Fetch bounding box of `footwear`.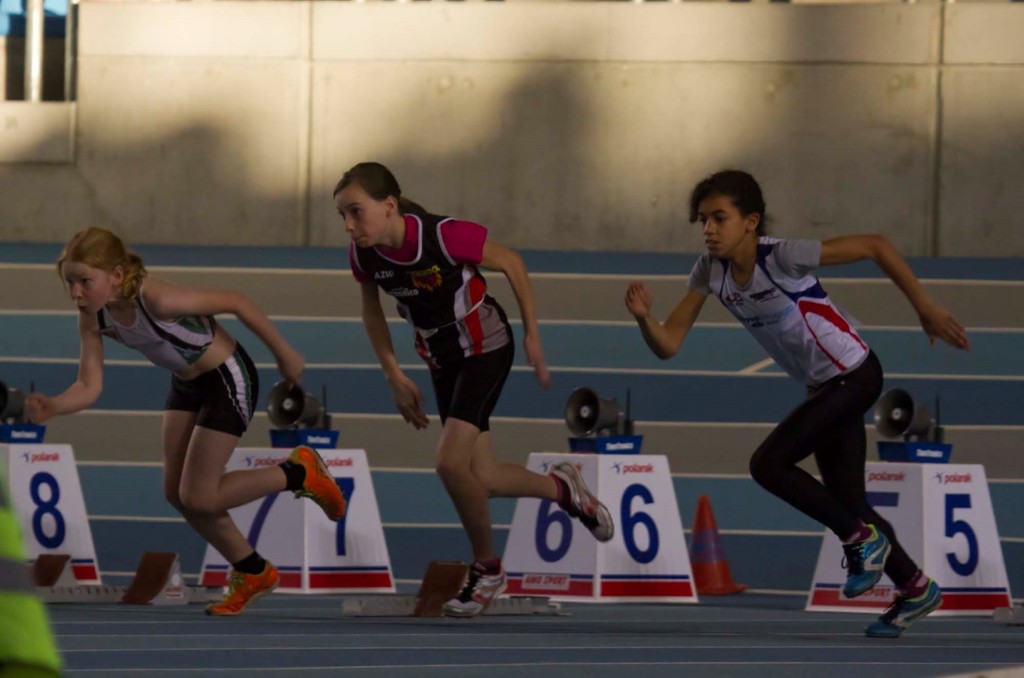
Bbox: [861,577,943,635].
